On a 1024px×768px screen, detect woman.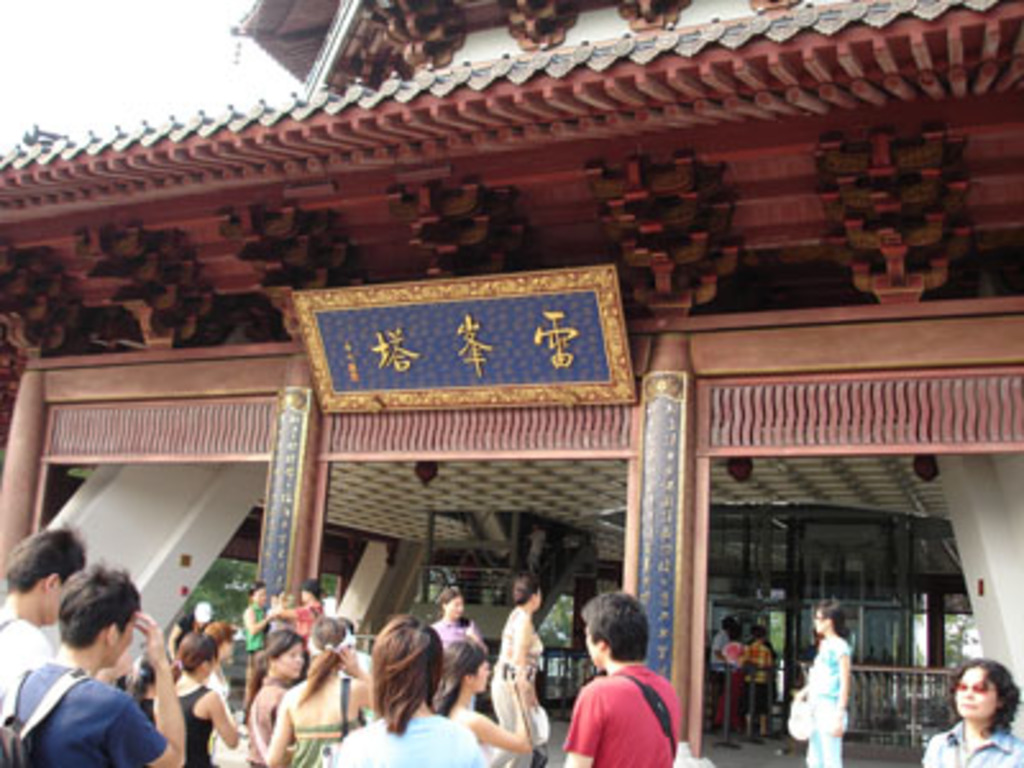
Rect(922, 663, 1021, 765).
